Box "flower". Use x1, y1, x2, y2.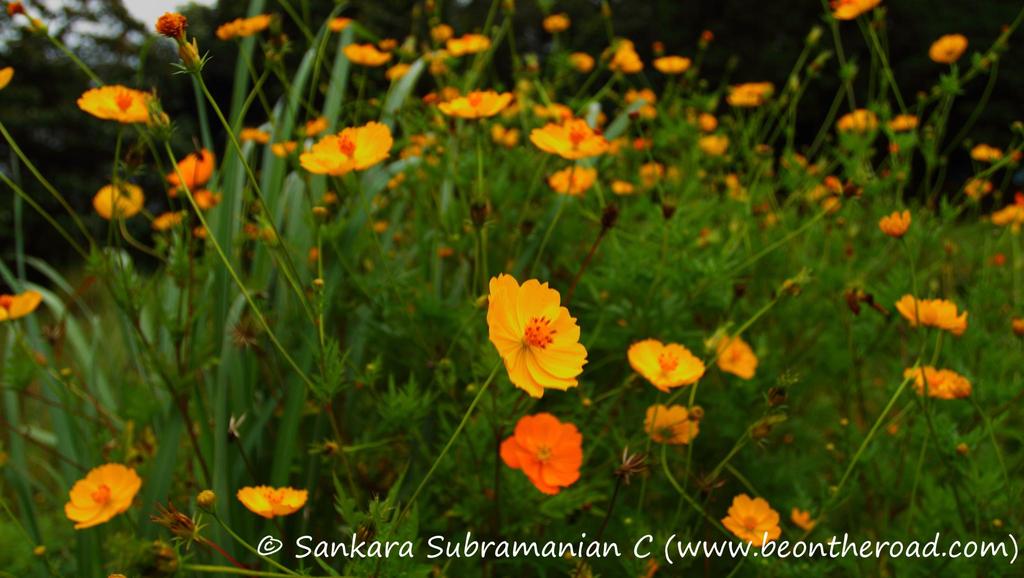
898, 297, 972, 336.
